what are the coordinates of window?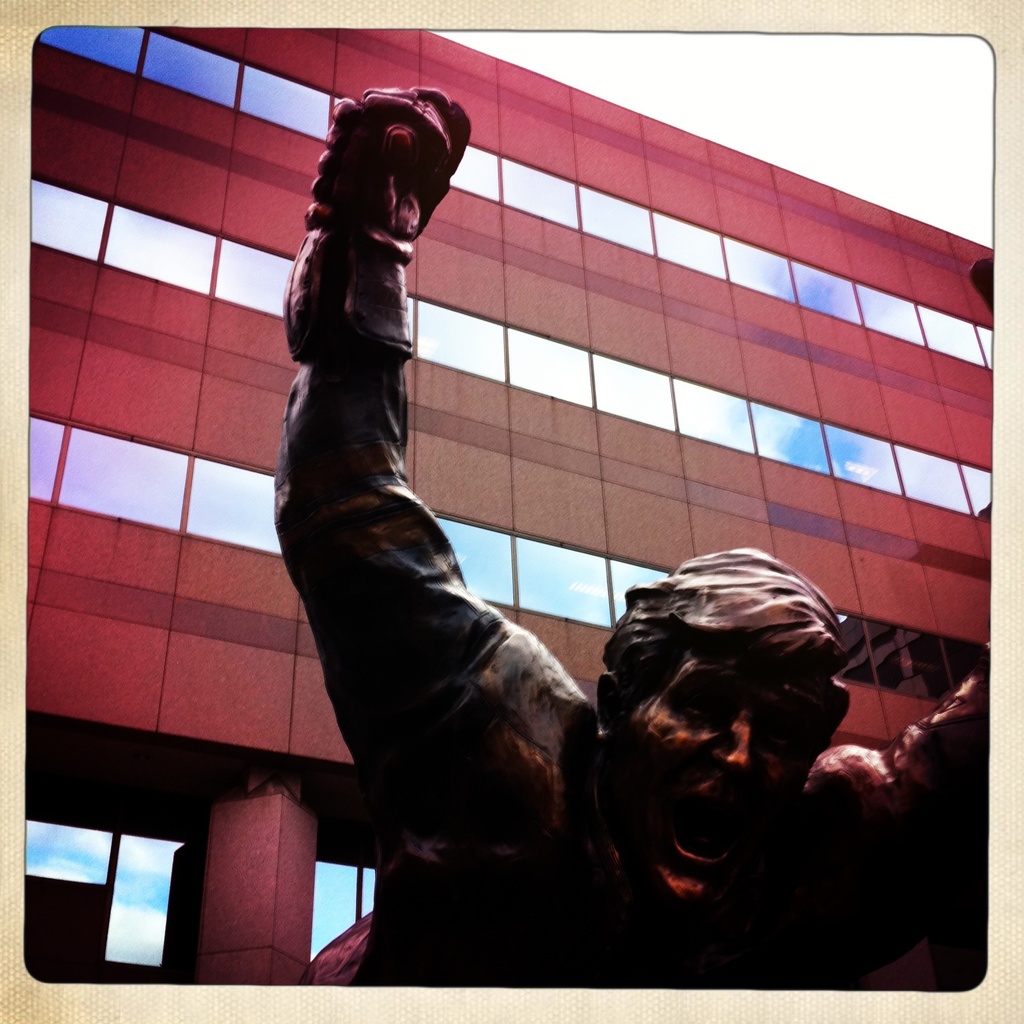
crop(650, 214, 726, 275).
